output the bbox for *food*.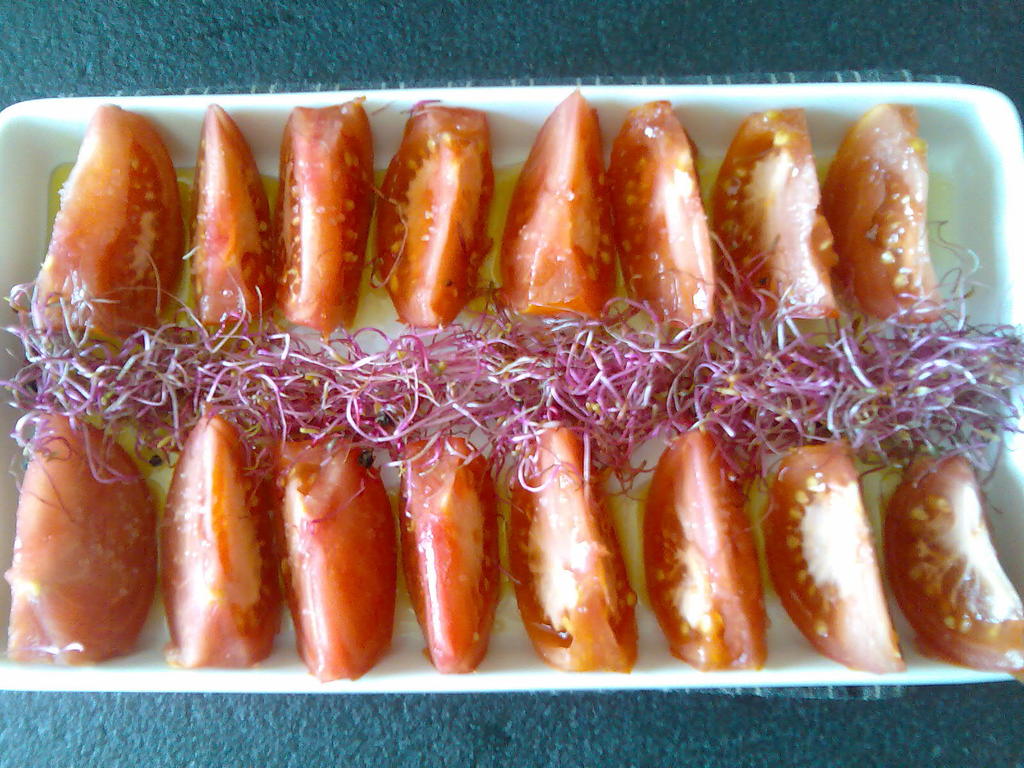
508 422 642 672.
